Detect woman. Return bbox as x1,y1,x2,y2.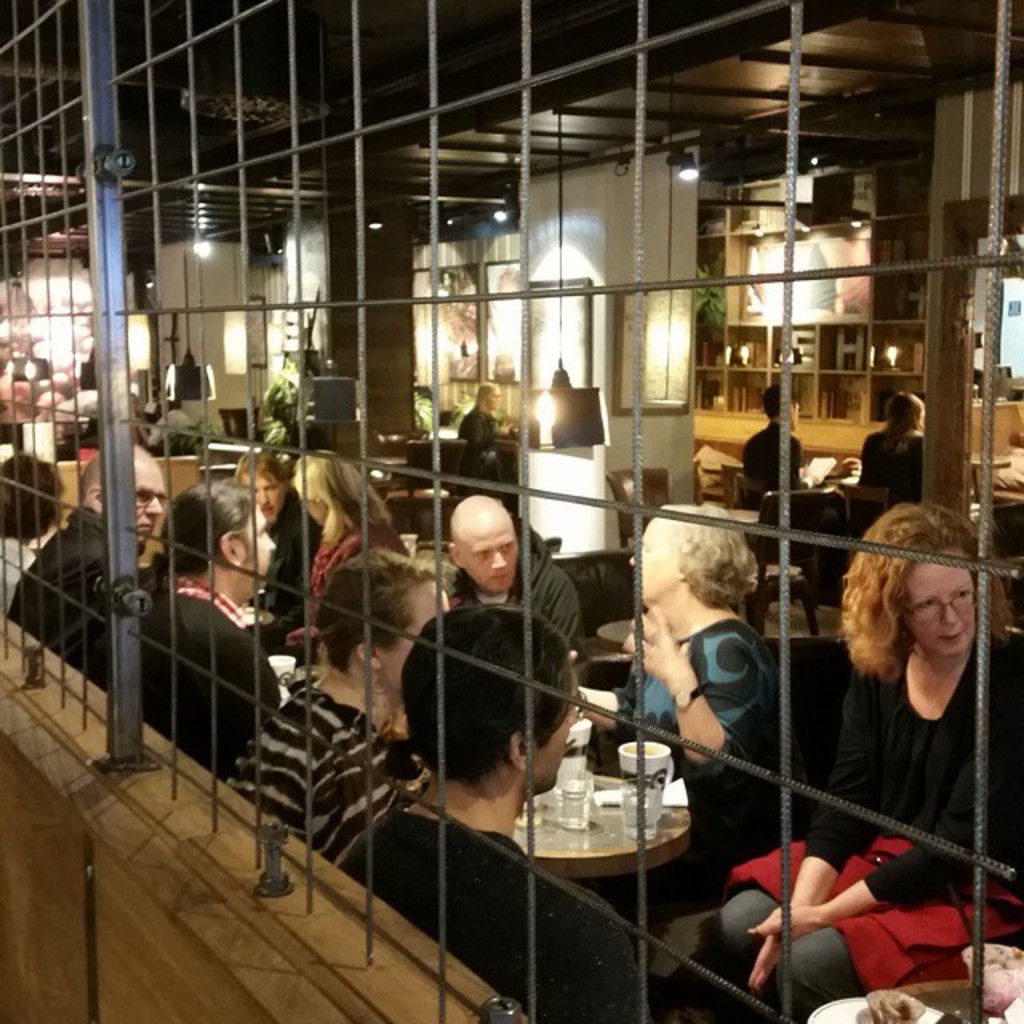
90,477,291,778.
